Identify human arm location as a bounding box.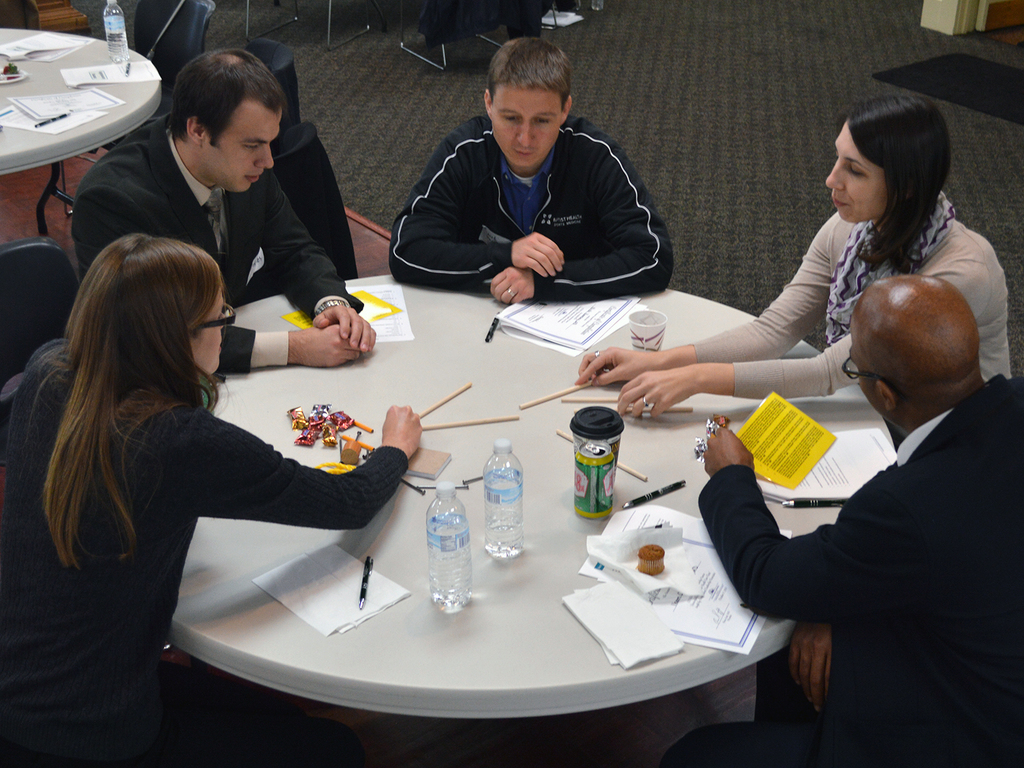
left=253, top=170, right=371, bottom=351.
